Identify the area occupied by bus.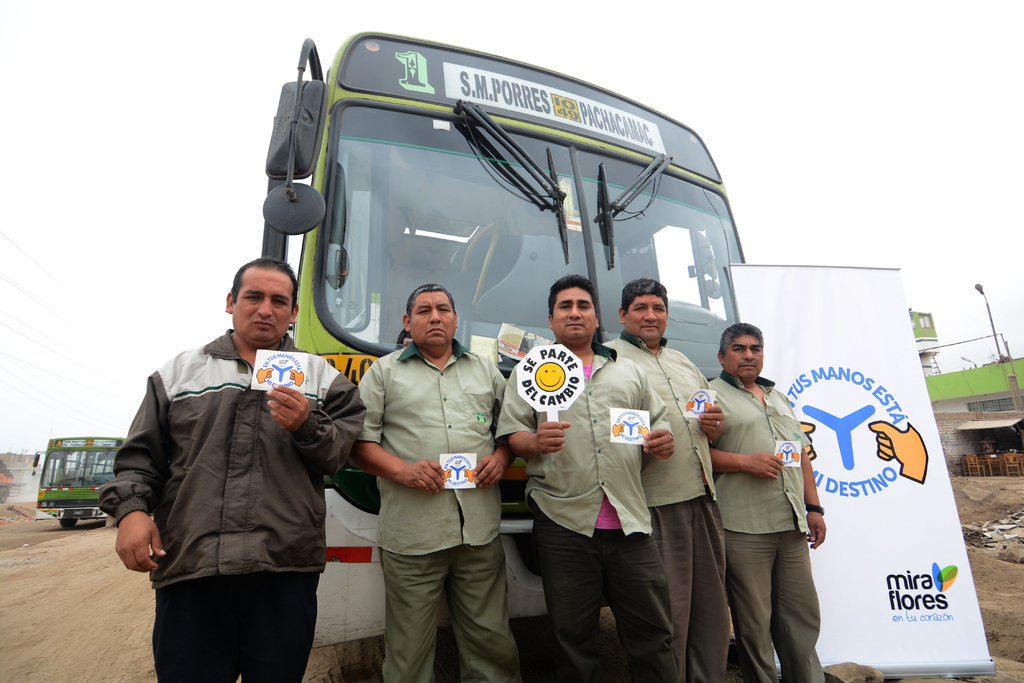
Area: box(30, 430, 129, 534).
